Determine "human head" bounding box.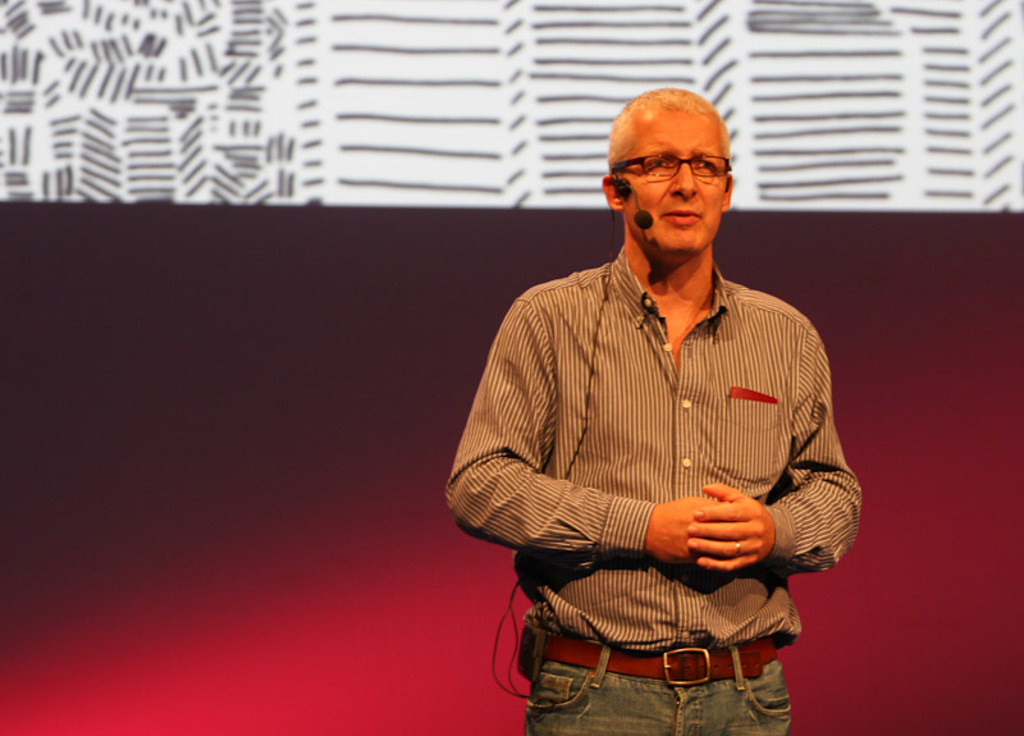
Determined: 600 84 751 262.
